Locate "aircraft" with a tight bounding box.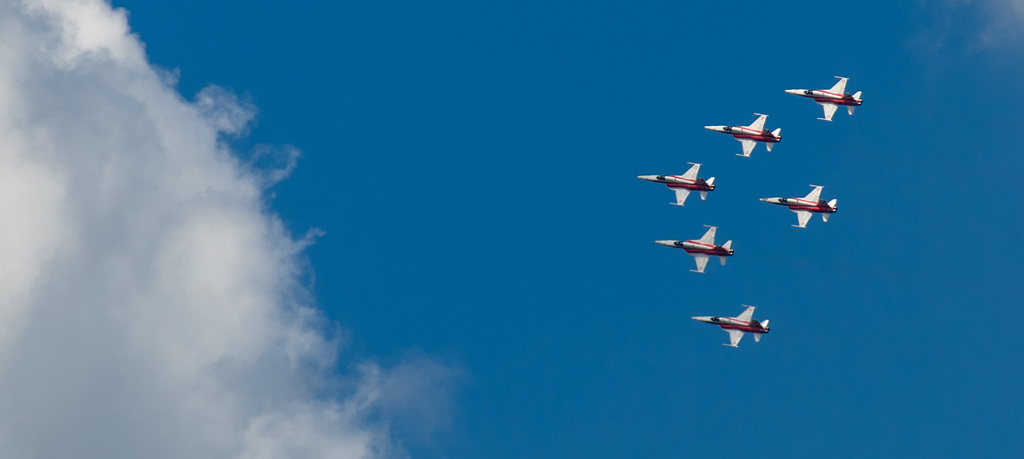
box(692, 284, 783, 348).
